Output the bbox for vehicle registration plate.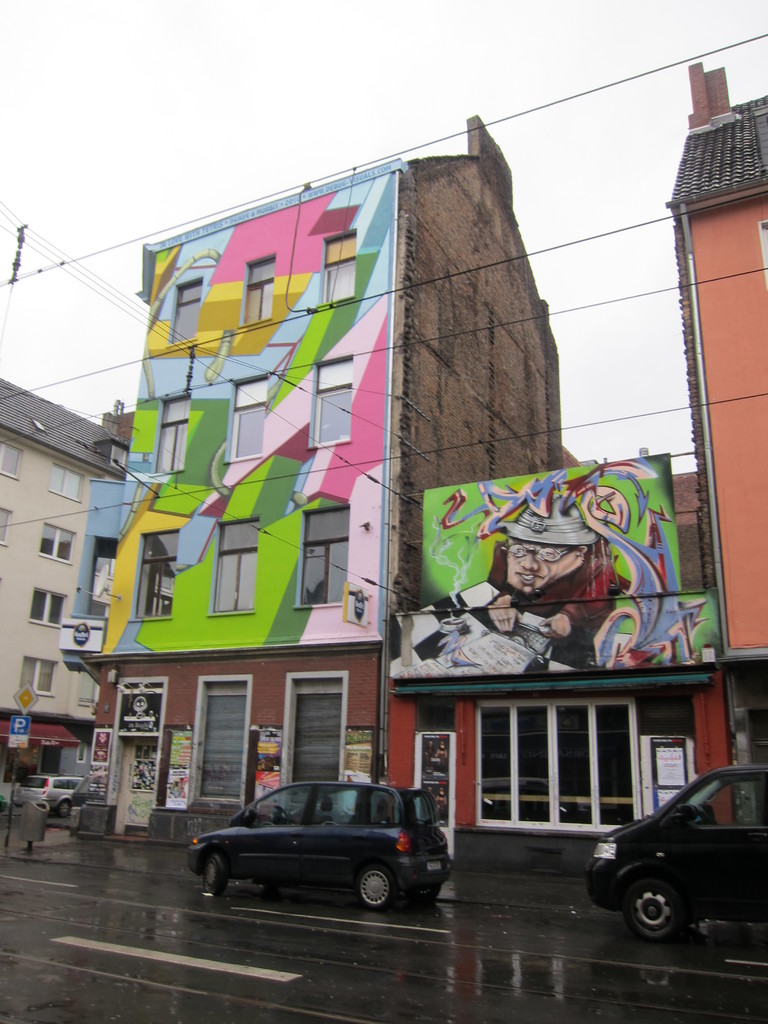
[x1=424, y1=861, x2=442, y2=870].
